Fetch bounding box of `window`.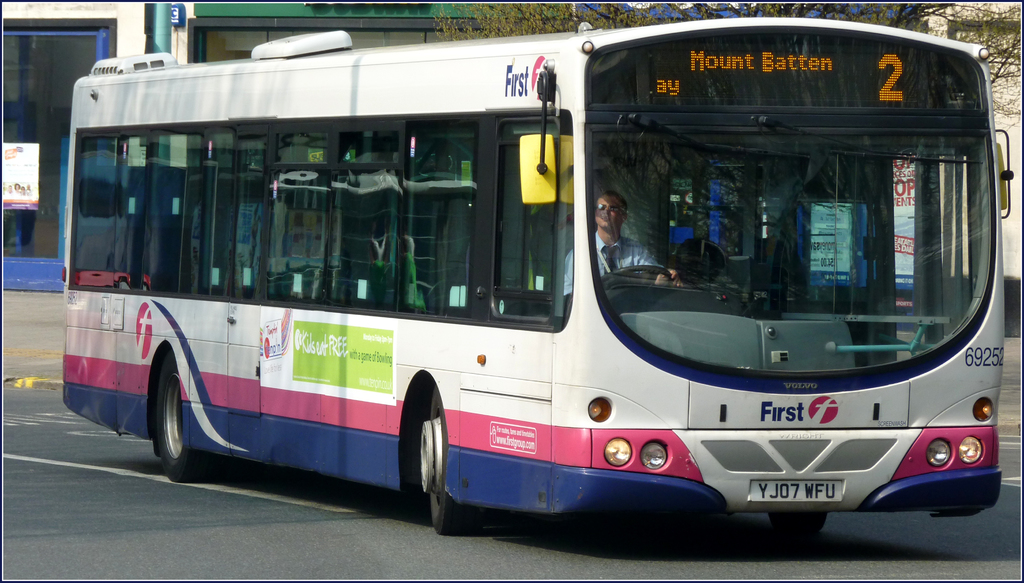
Bbox: pyautogui.locateOnScreen(486, 120, 568, 324).
